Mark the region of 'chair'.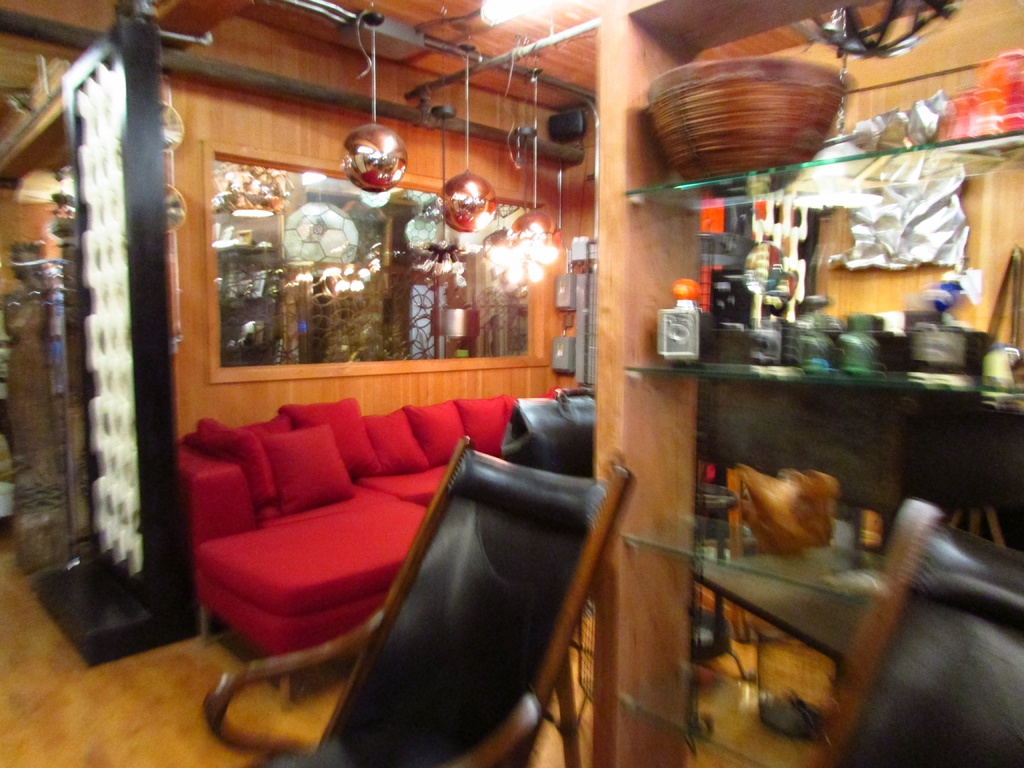
Region: locate(800, 500, 1023, 767).
